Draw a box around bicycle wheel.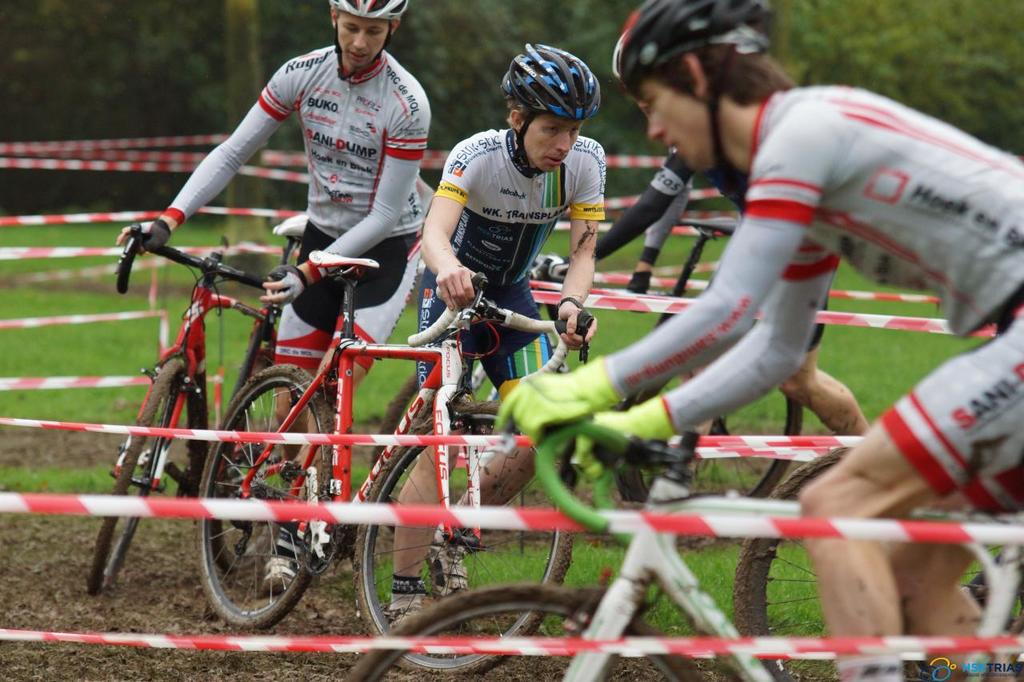
<region>189, 361, 346, 636</region>.
